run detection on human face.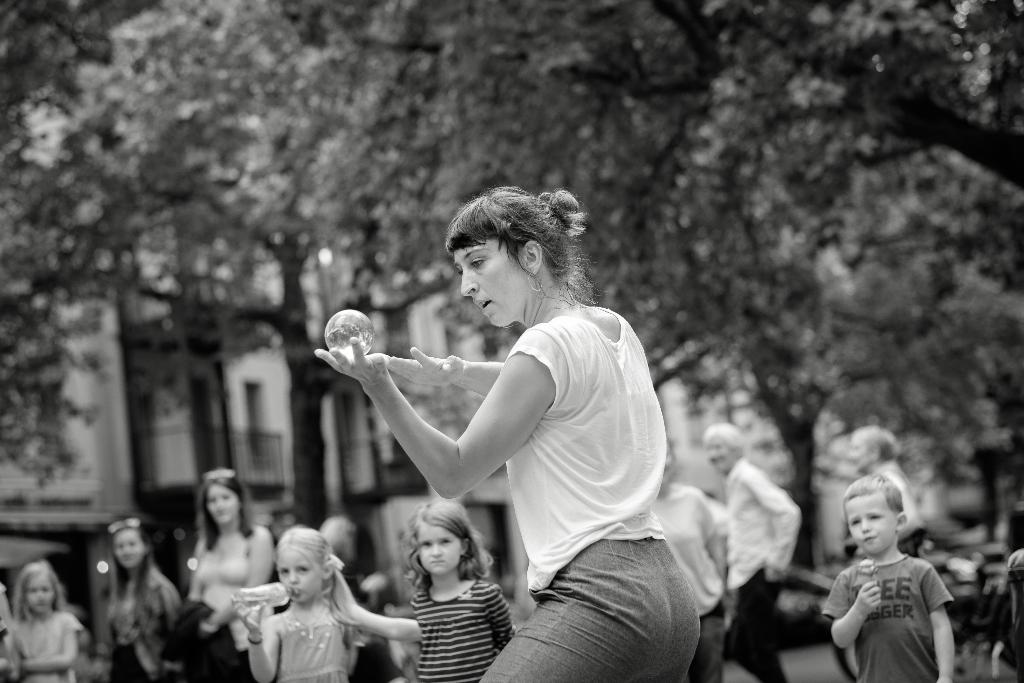
Result: x1=419 y1=523 x2=463 y2=576.
